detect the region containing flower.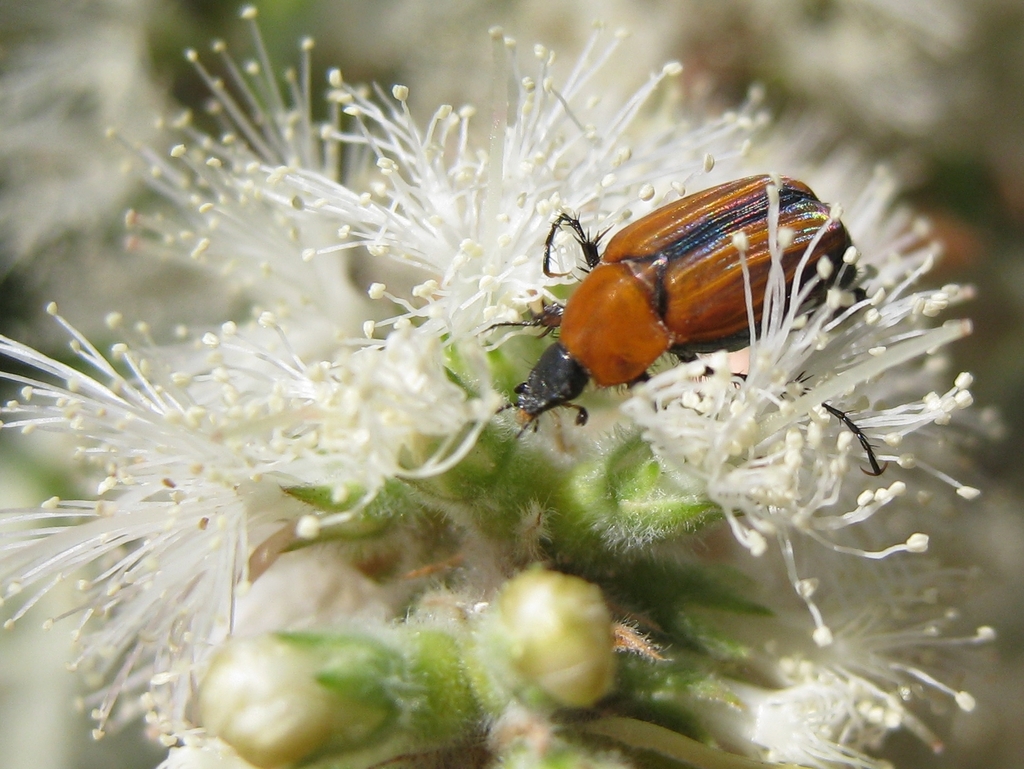
{"left": 0, "top": 305, "right": 411, "bottom": 745}.
